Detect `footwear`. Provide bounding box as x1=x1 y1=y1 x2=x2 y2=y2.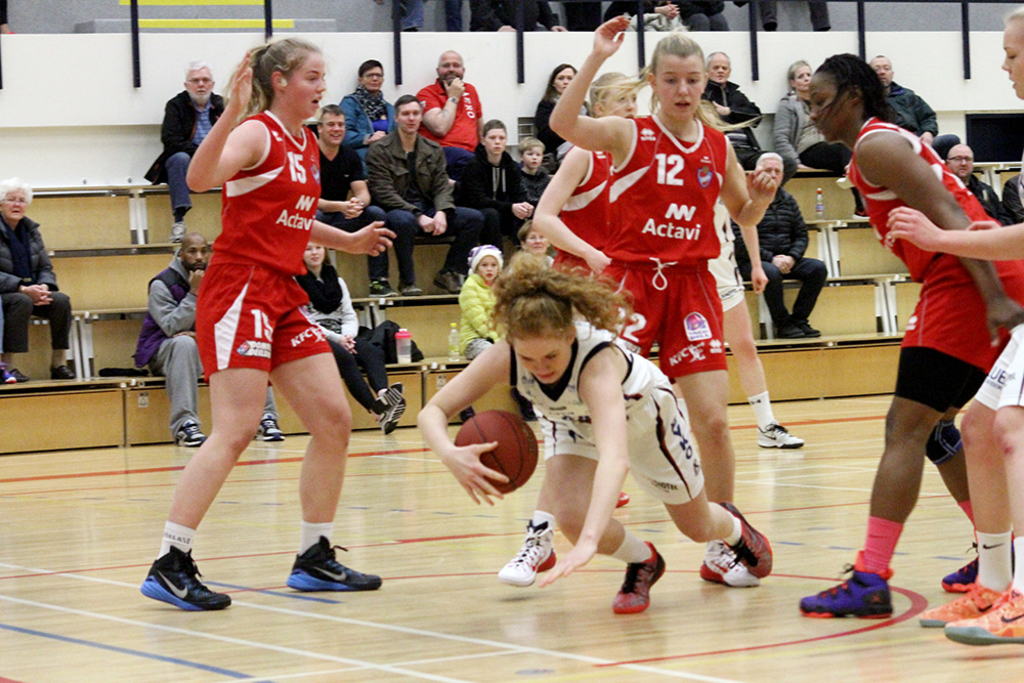
x1=920 y1=579 x2=1012 y2=627.
